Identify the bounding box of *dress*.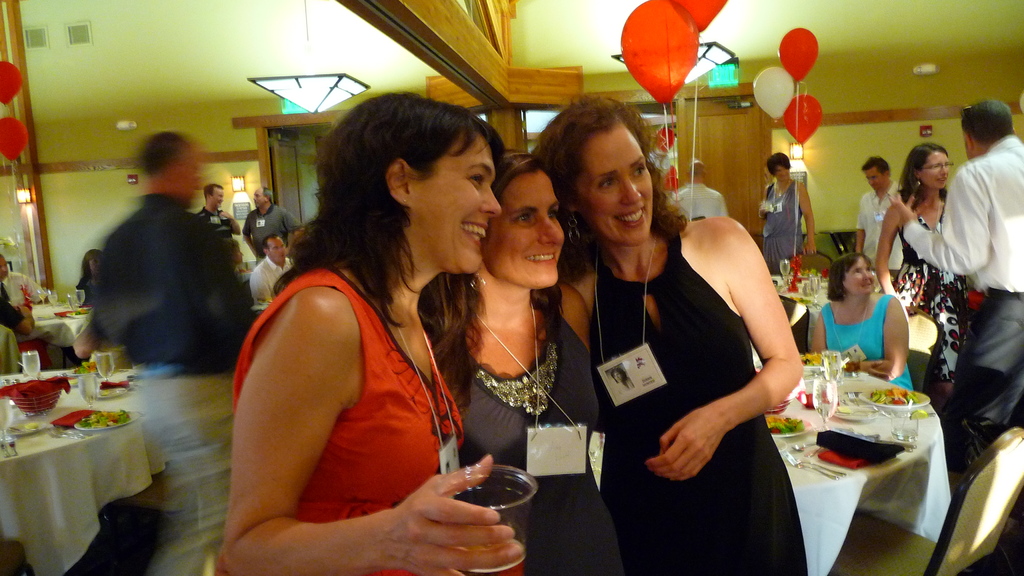
819 292 915 403.
